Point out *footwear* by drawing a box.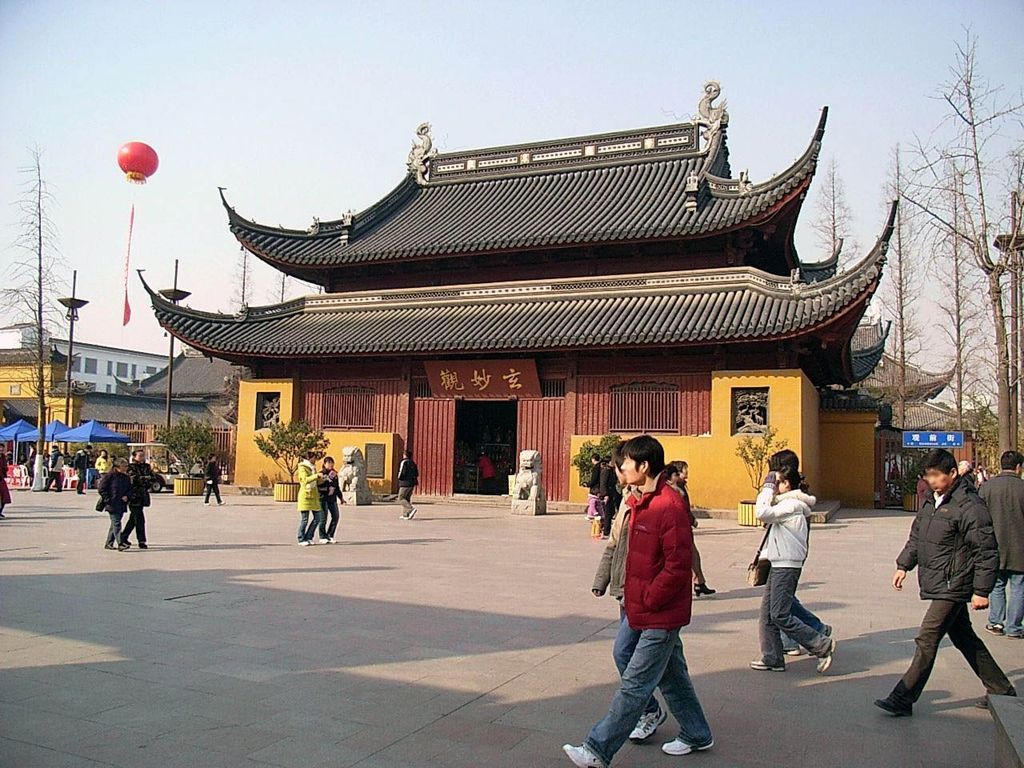
[left=202, top=498, right=206, bottom=504].
